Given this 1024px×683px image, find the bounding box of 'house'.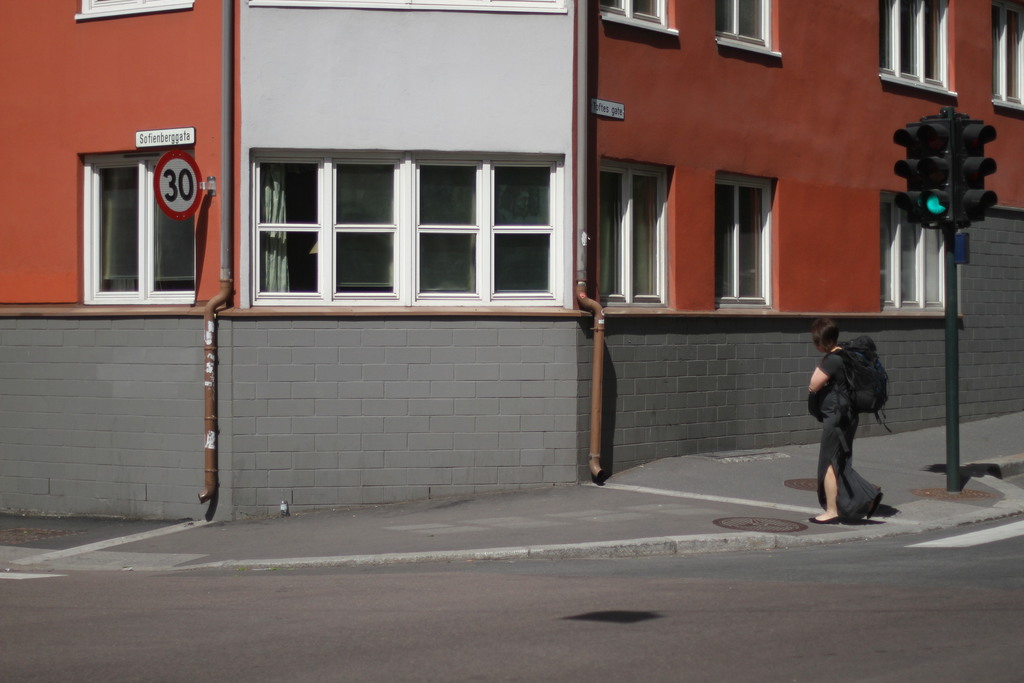
[x1=0, y1=0, x2=1023, y2=479].
